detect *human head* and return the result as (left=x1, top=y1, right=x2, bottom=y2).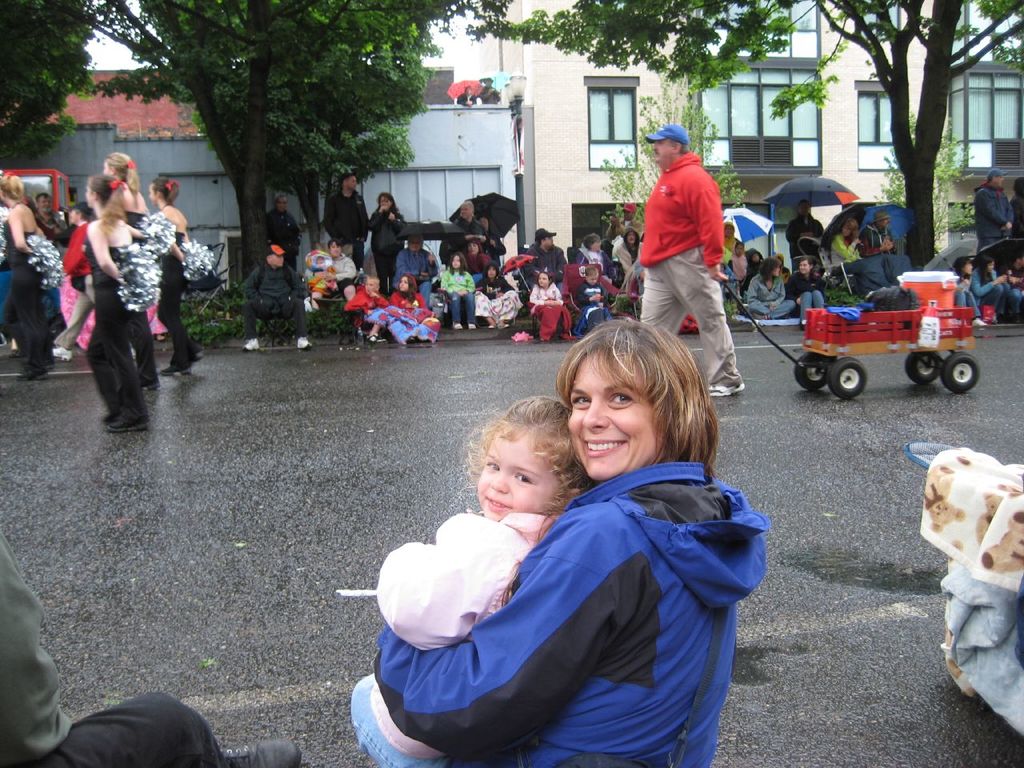
(left=0, top=170, right=18, bottom=213).
